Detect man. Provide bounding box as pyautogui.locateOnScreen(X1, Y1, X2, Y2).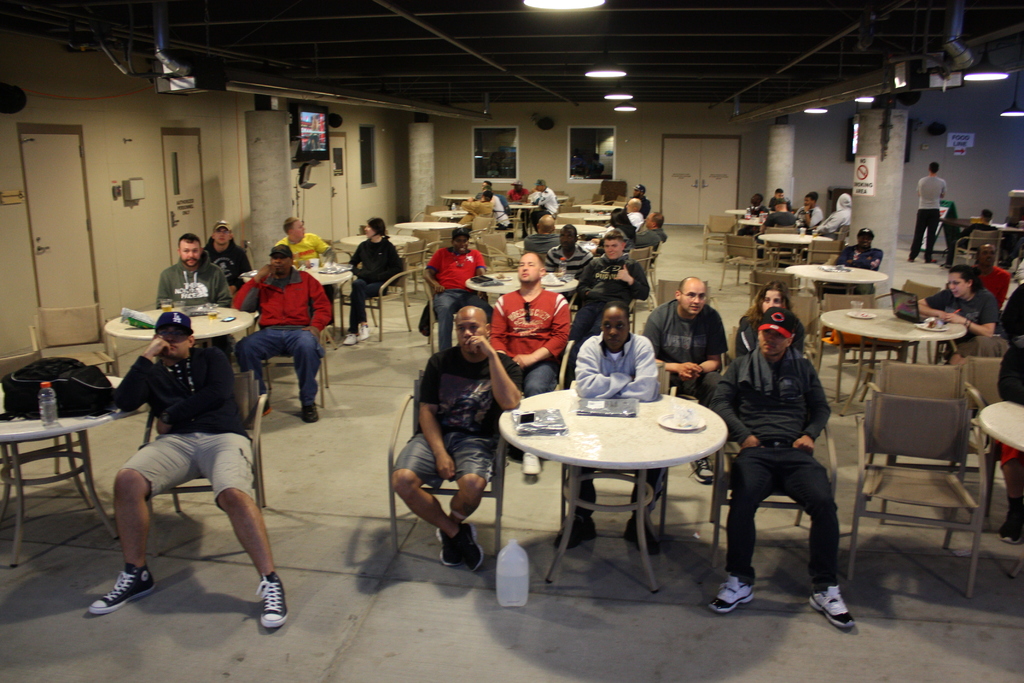
pyautogui.locateOnScreen(232, 240, 335, 426).
